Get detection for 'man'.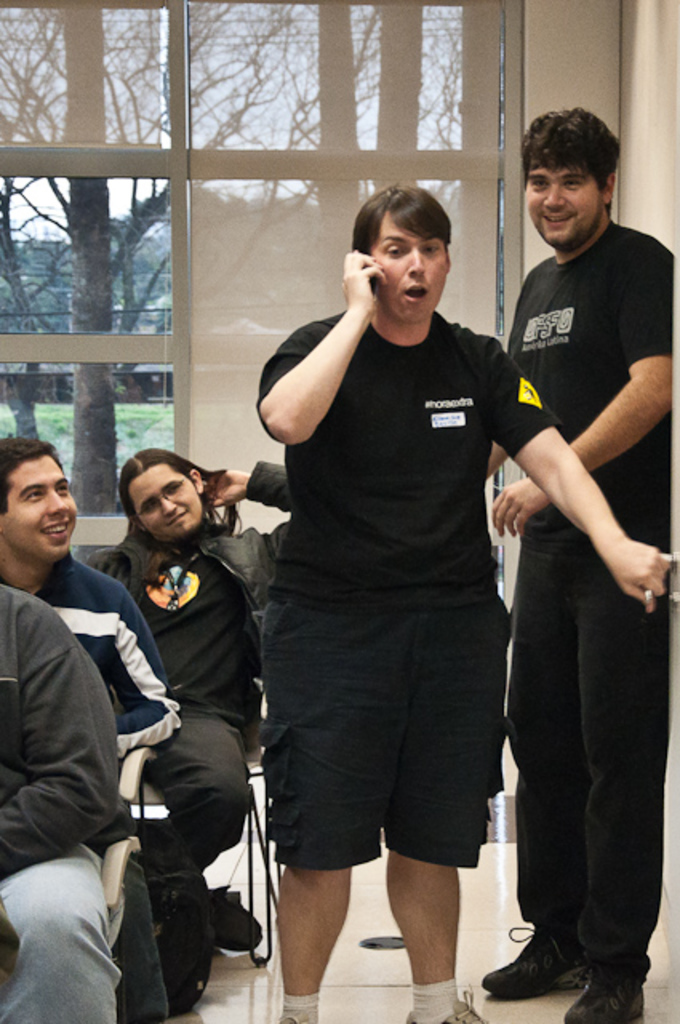
Detection: bbox=[72, 445, 314, 987].
